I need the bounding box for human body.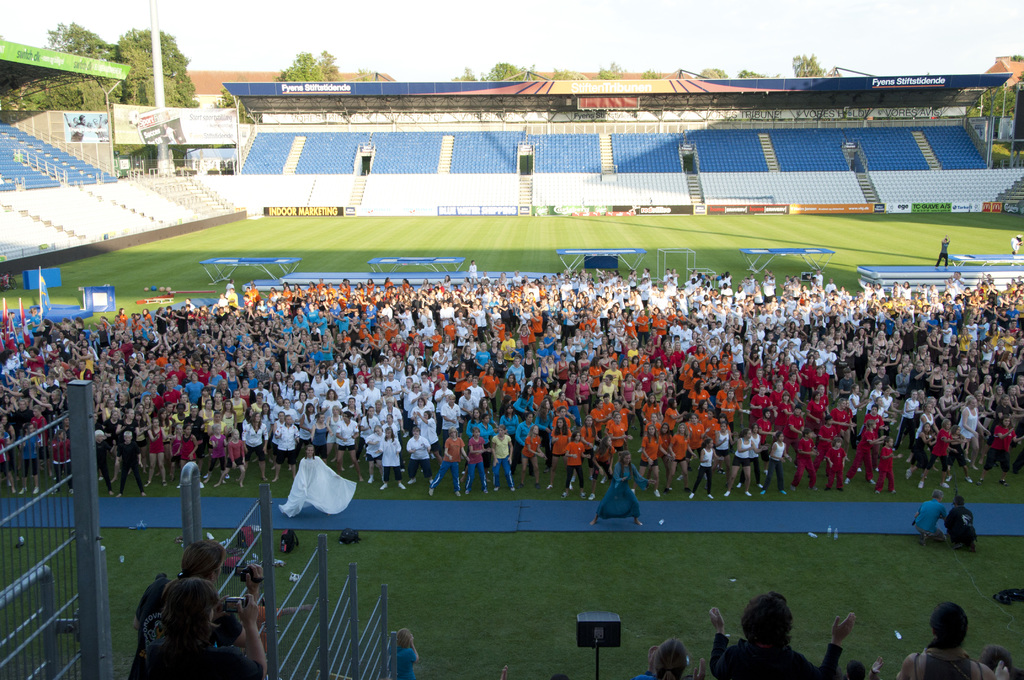
Here it is: (557,294,564,300).
